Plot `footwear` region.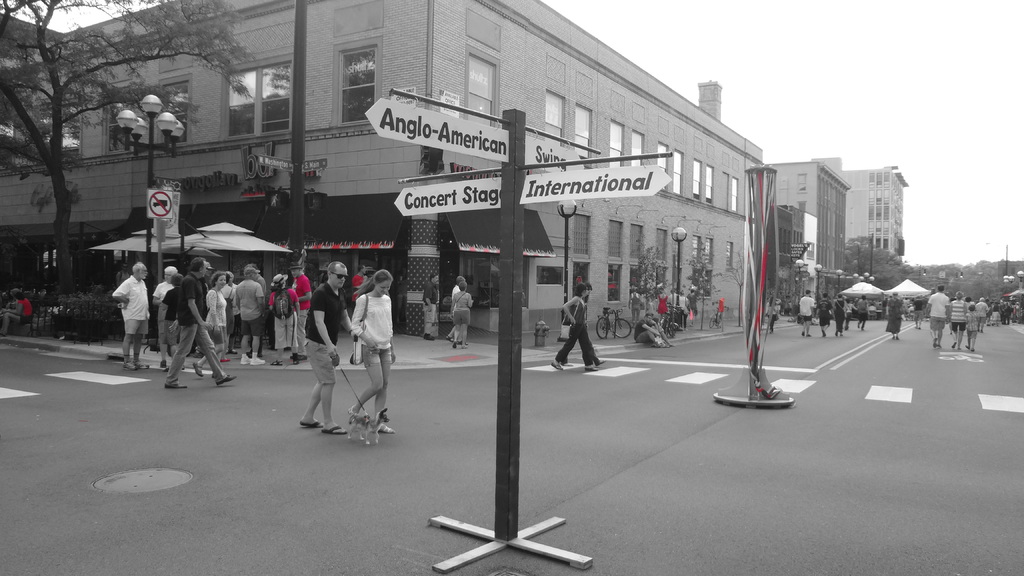
Plotted at locate(123, 362, 135, 372).
